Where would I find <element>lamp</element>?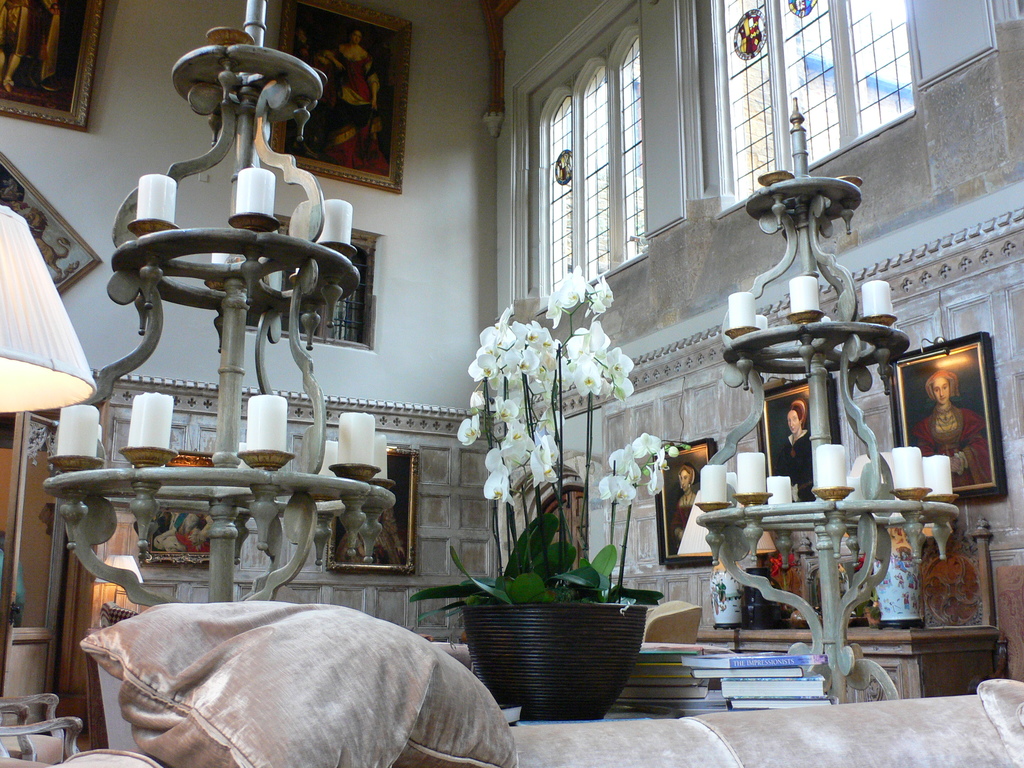
At crop(0, 209, 95, 420).
